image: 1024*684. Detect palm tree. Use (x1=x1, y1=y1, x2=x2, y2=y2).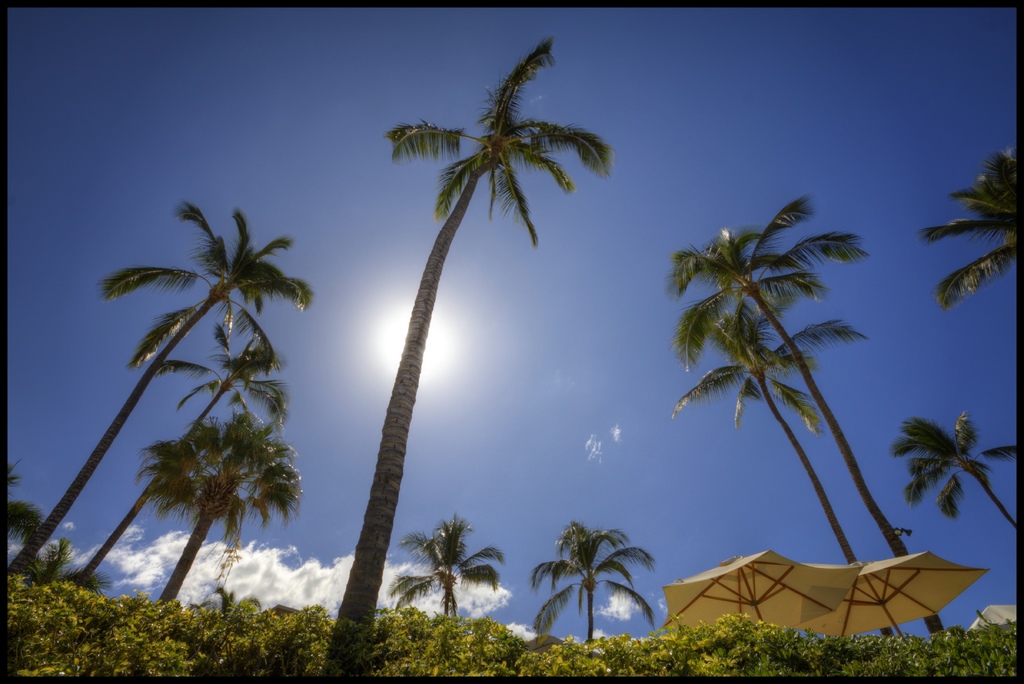
(x1=38, y1=221, x2=288, y2=581).
